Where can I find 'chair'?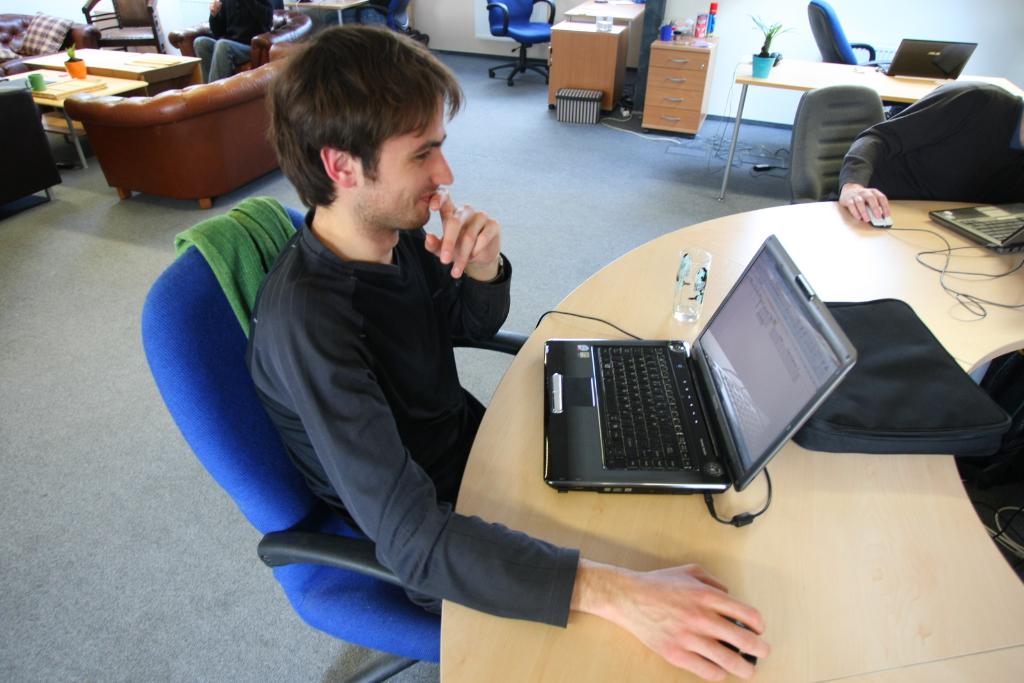
You can find it at locate(788, 84, 889, 206).
